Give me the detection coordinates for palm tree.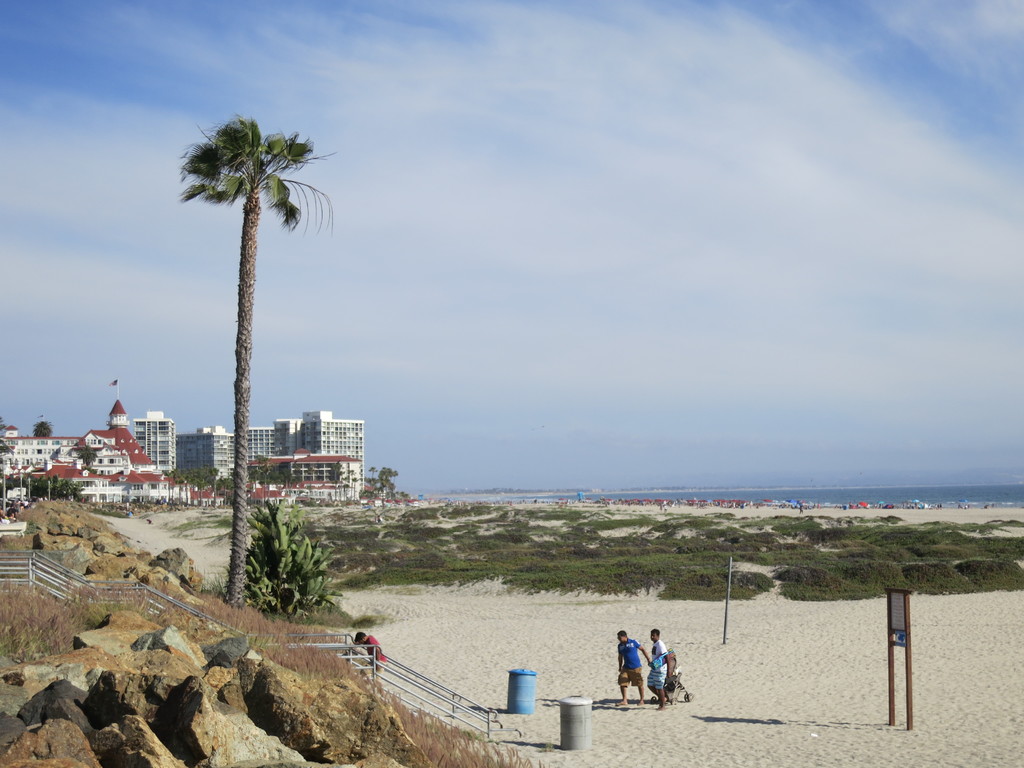
182 120 307 518.
